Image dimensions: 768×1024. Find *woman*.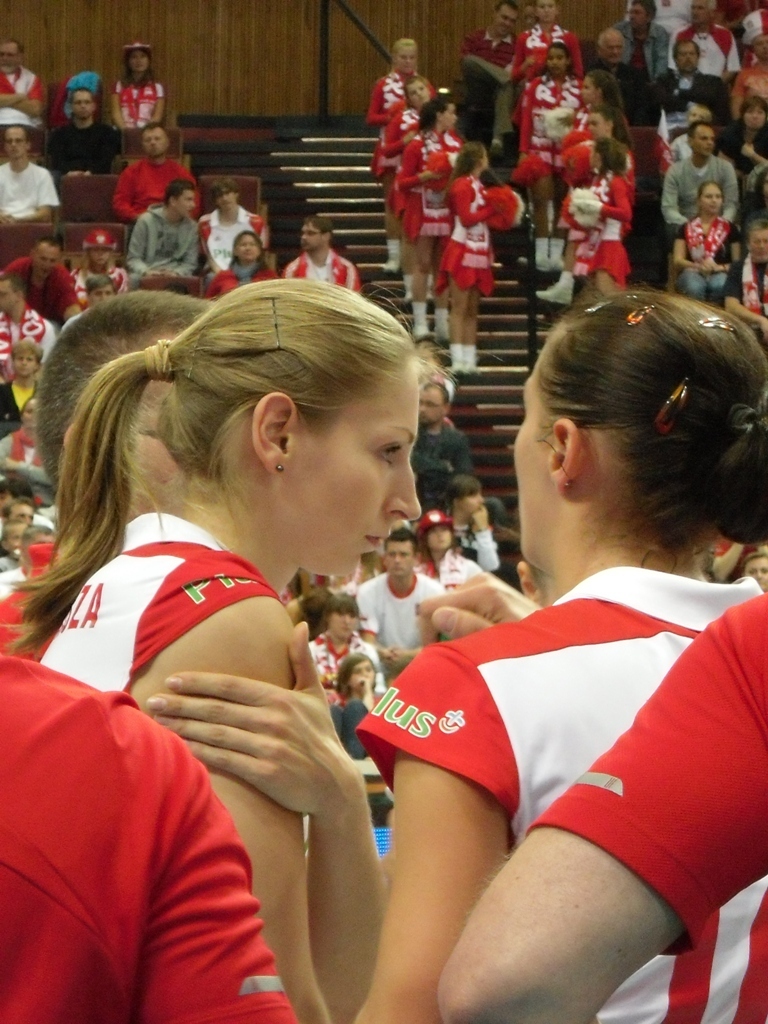
locate(572, 70, 623, 133).
